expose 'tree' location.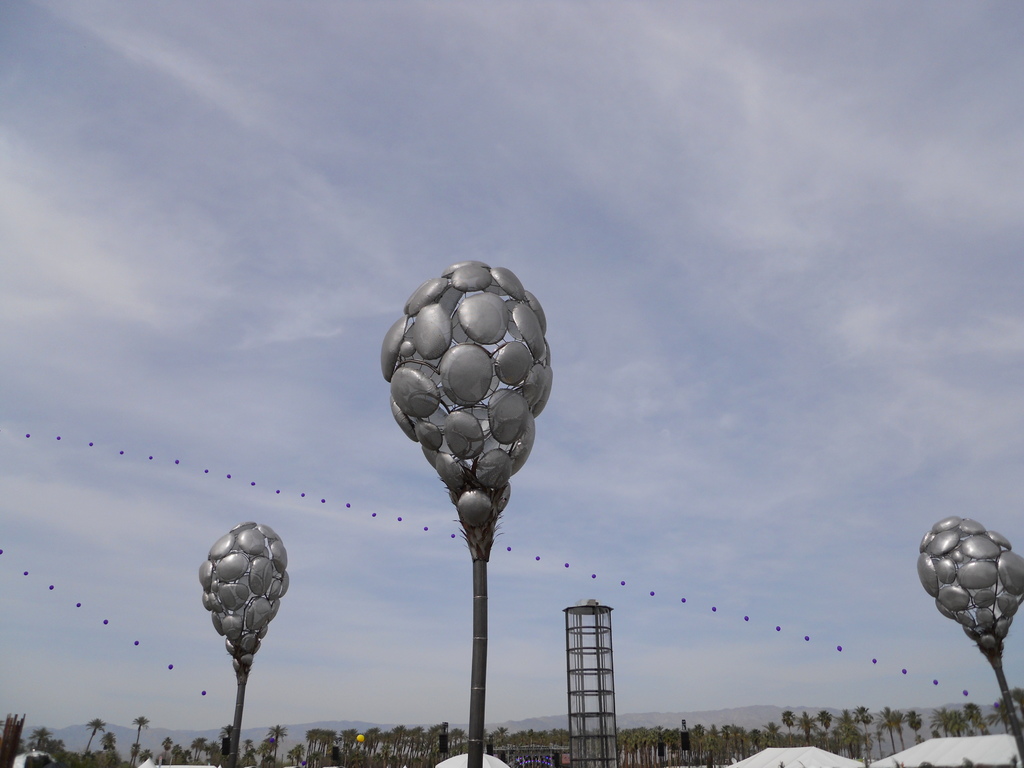
Exposed at [129, 719, 154, 767].
